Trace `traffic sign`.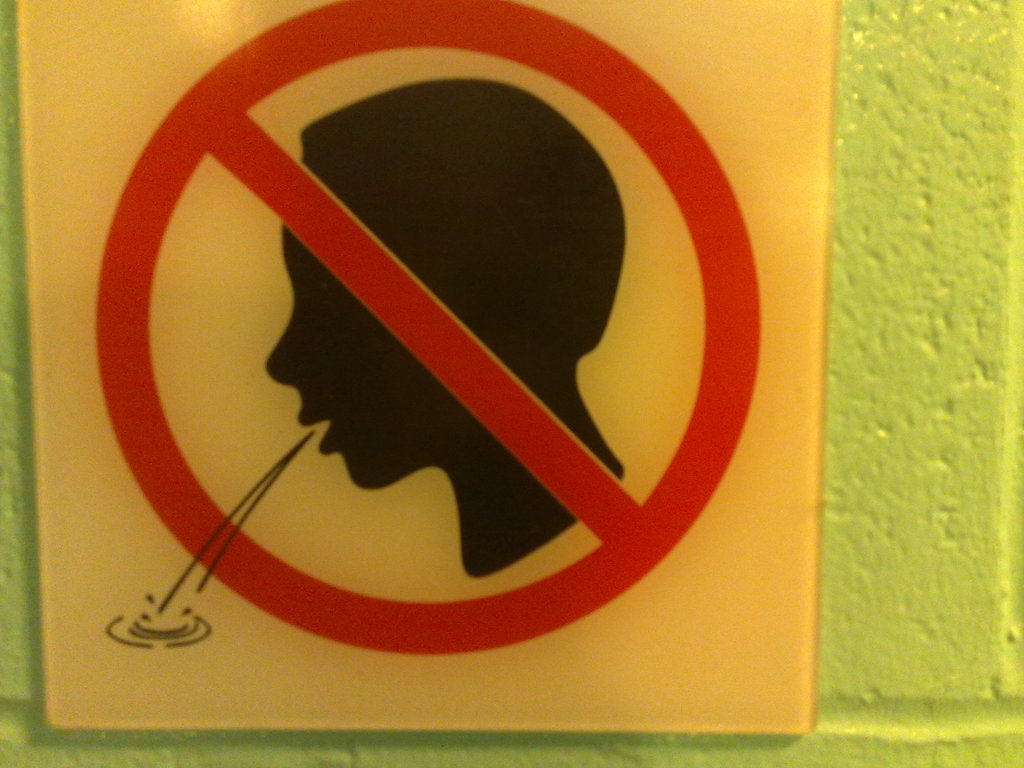
Traced to bbox(93, 0, 756, 675).
